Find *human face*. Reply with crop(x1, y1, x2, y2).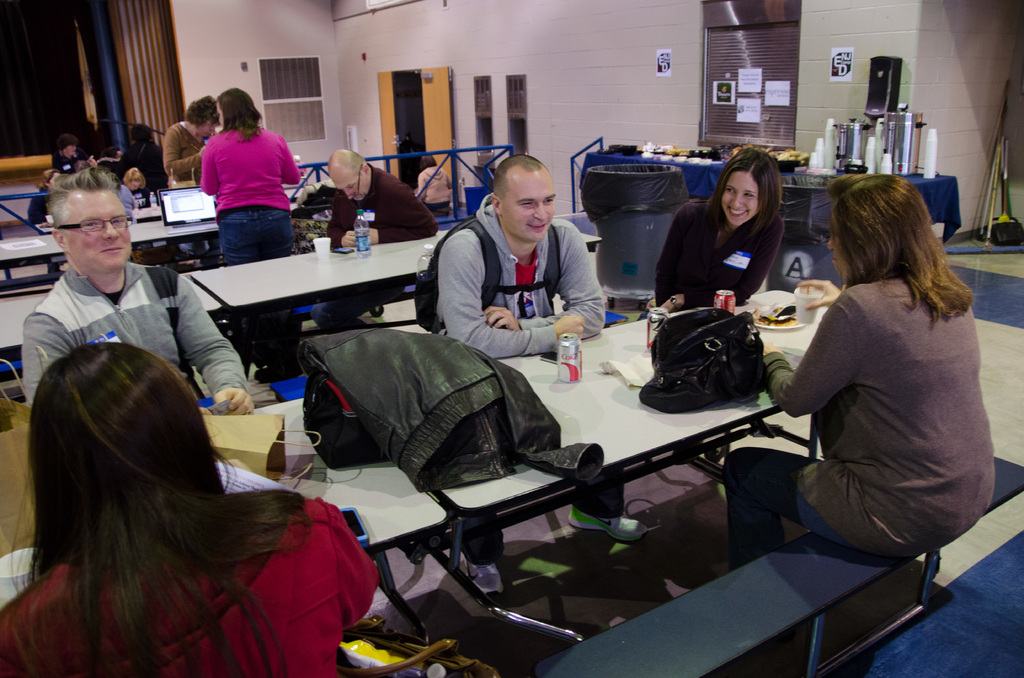
crop(58, 188, 130, 275).
